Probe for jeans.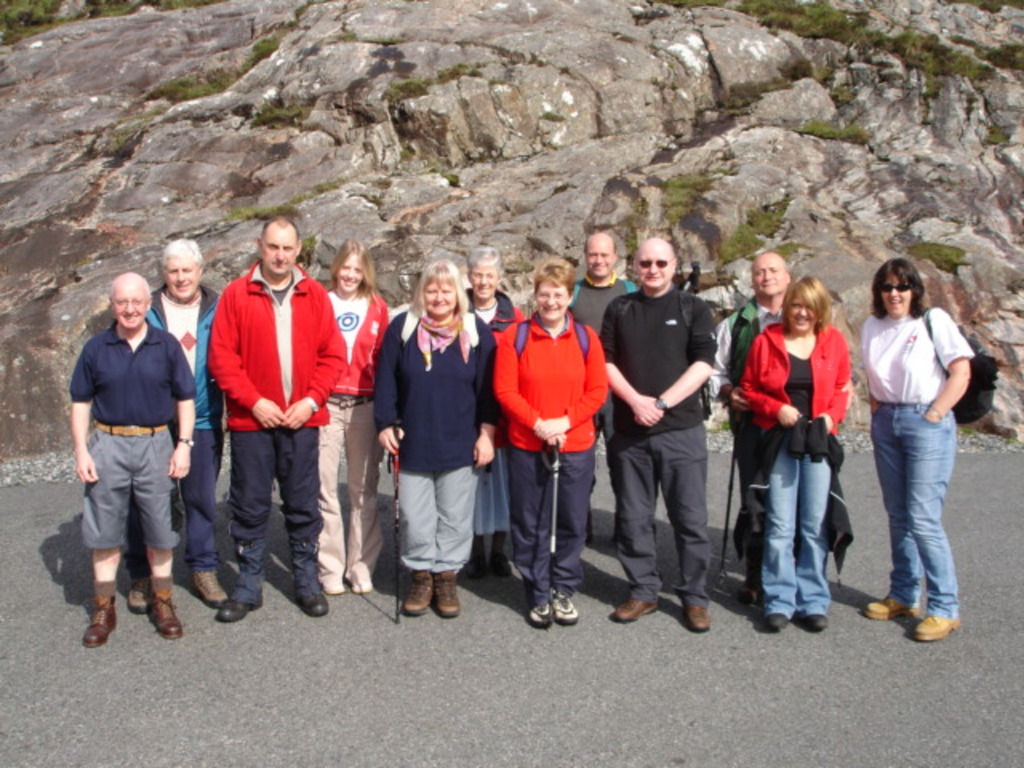
Probe result: [x1=872, y1=382, x2=966, y2=642].
